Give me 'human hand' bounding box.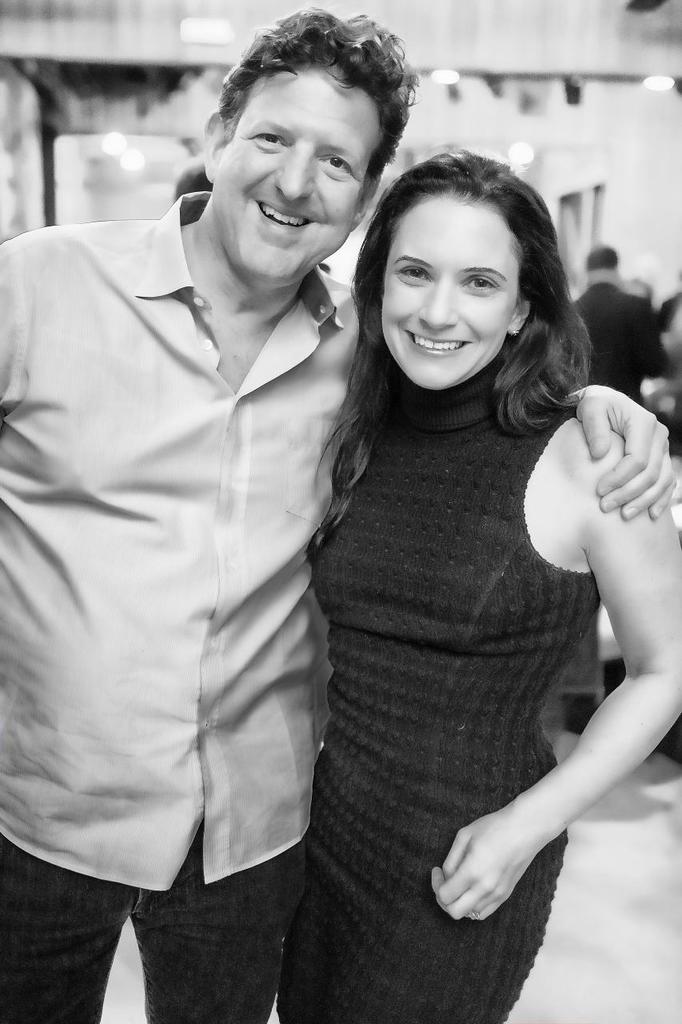
locate(427, 808, 545, 927).
